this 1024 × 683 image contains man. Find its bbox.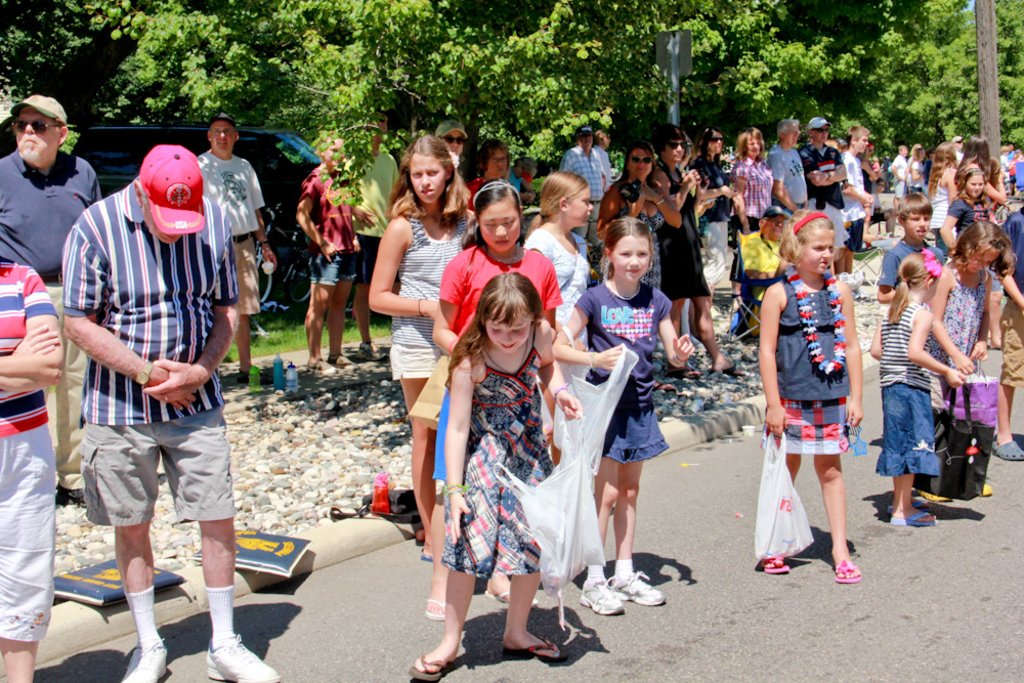
box=[556, 126, 606, 262].
